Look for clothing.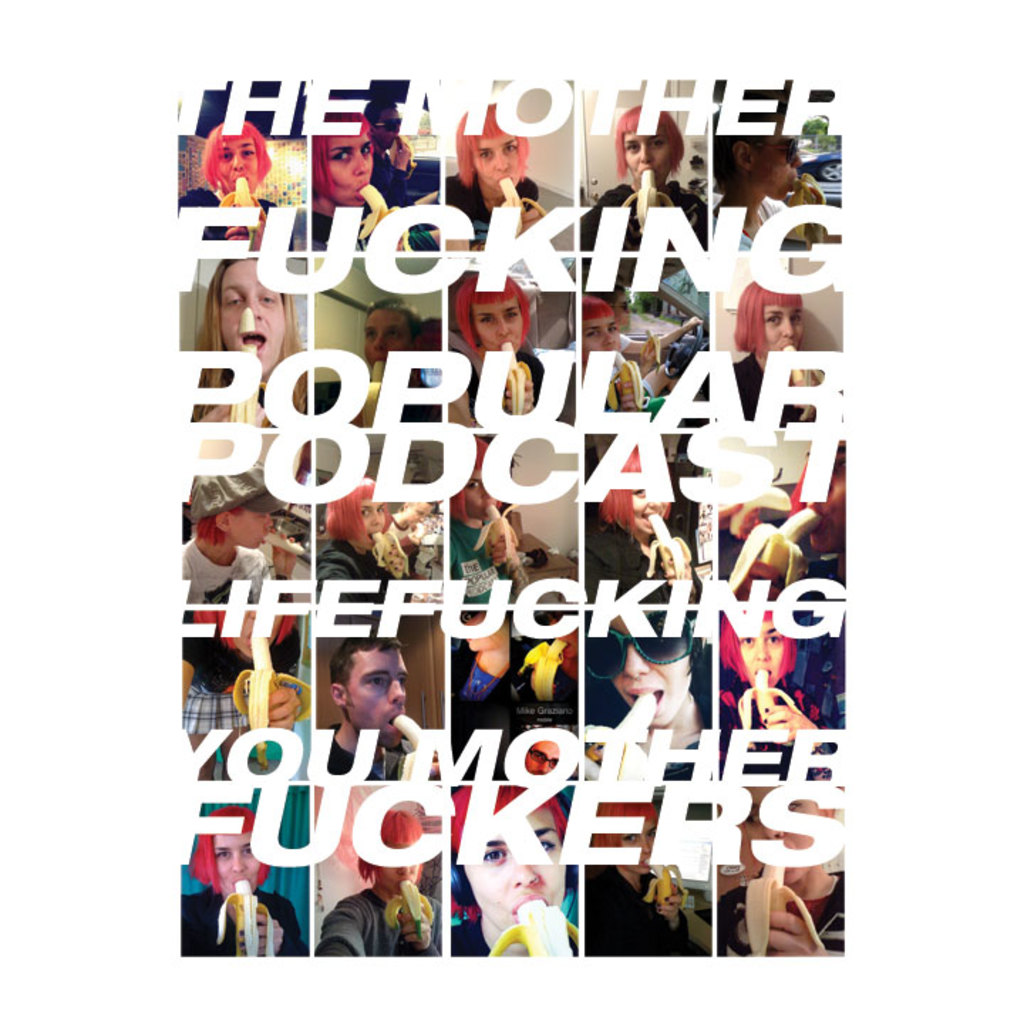
Found: 451/923/518/969.
